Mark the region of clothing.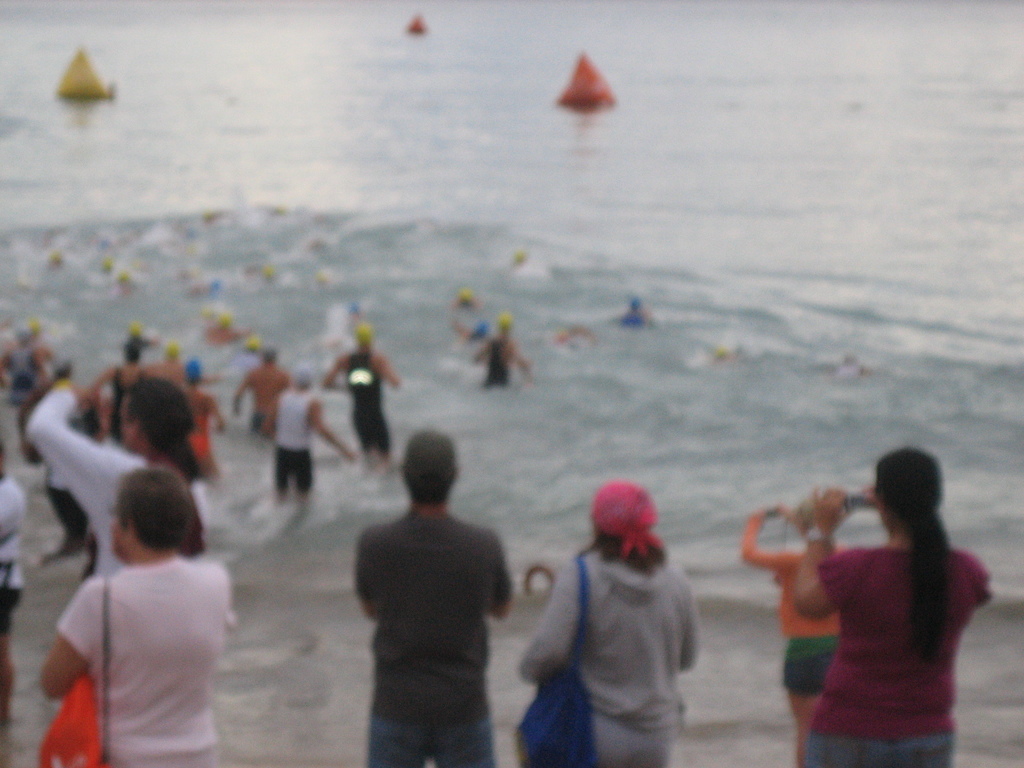
Region: region(805, 543, 982, 767).
